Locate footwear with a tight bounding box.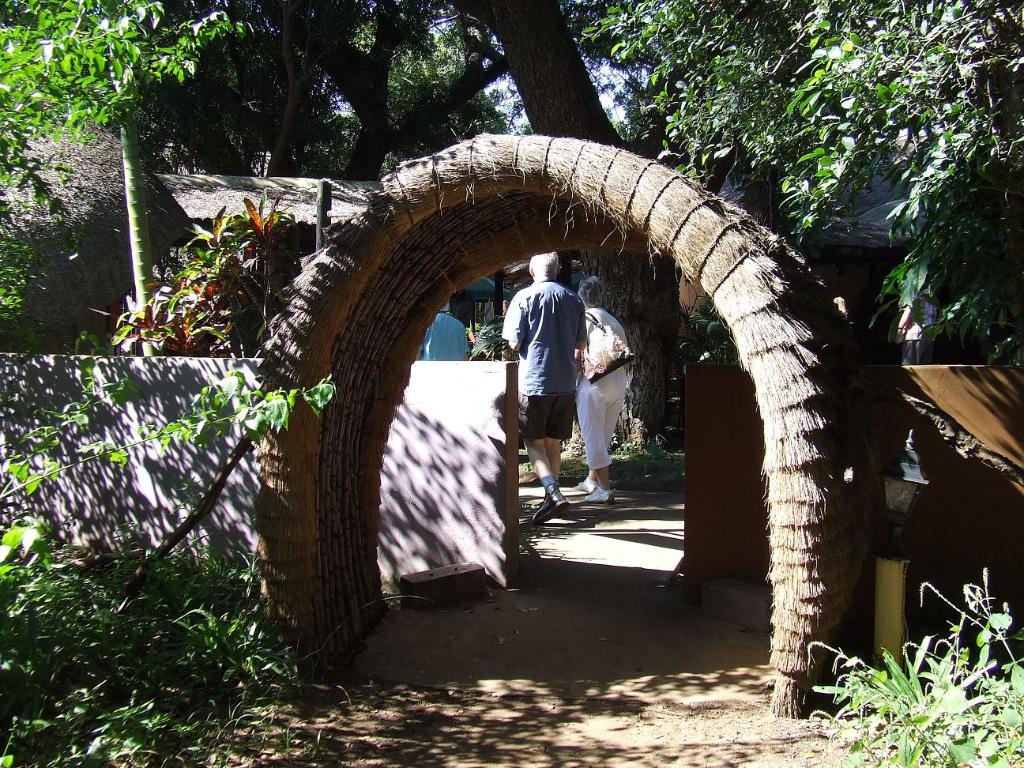
detection(570, 474, 600, 493).
